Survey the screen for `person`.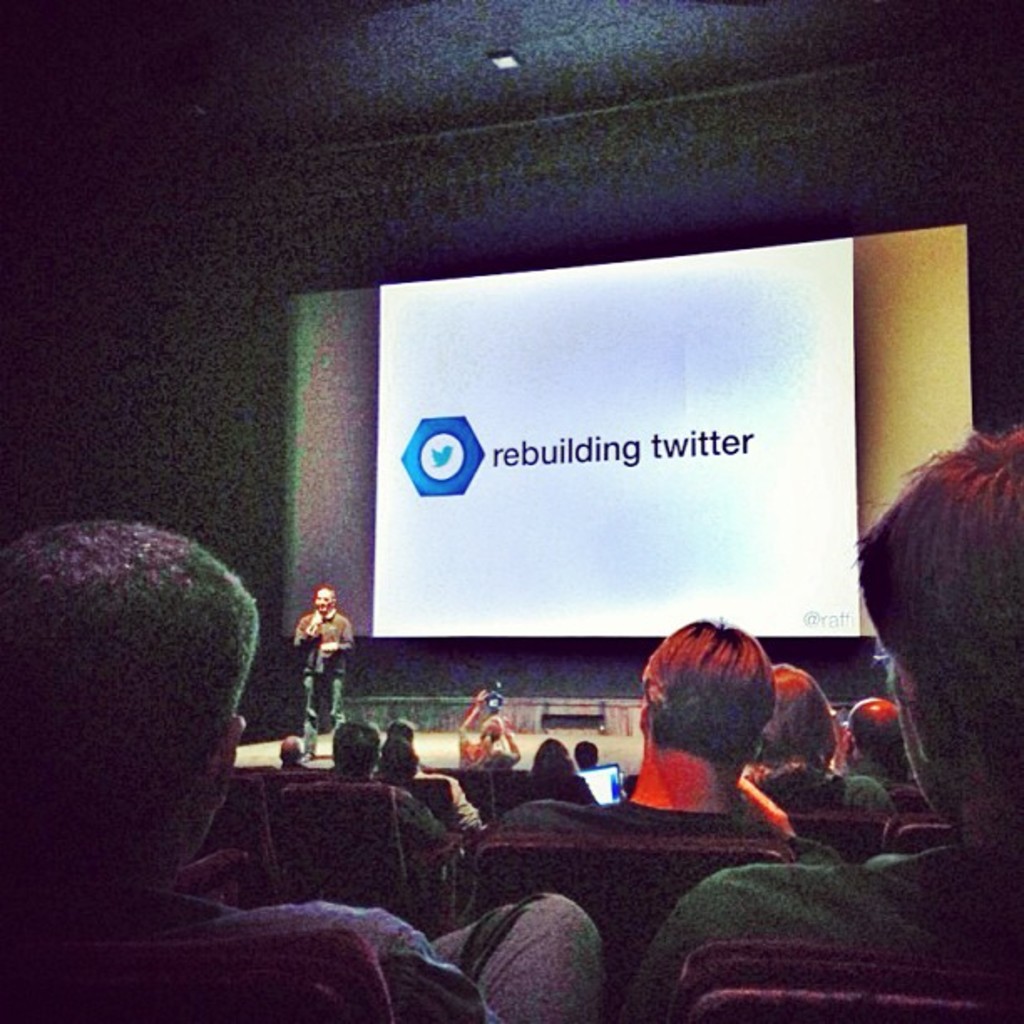
Survey found: 746/659/897/822.
